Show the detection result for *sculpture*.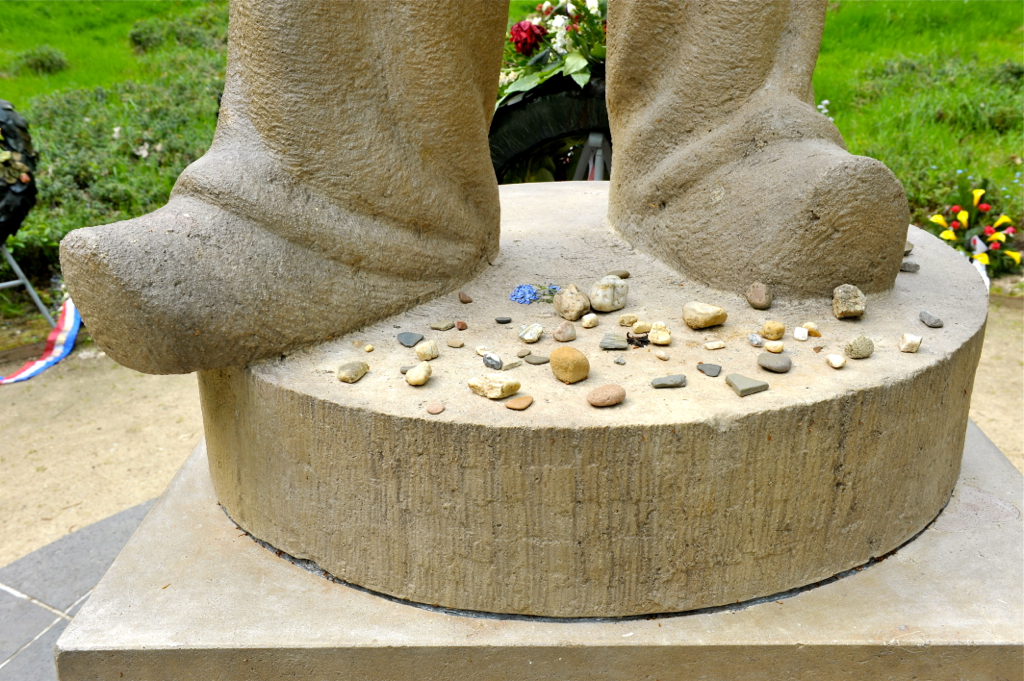
x1=119, y1=61, x2=965, y2=575.
